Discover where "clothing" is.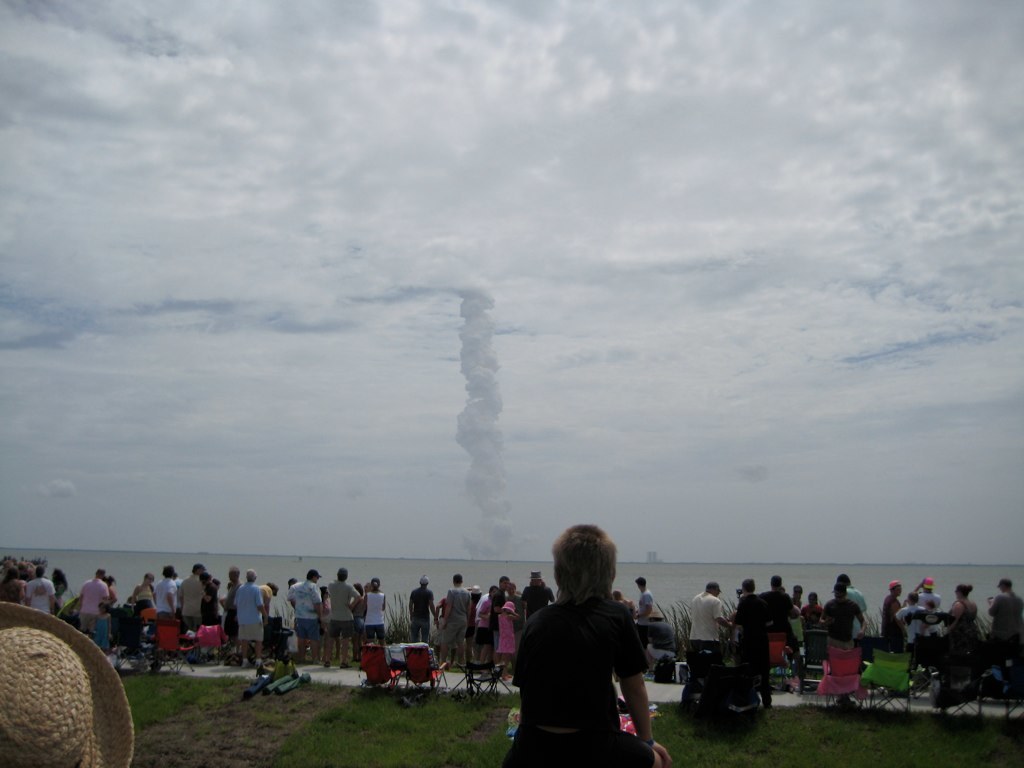
Discovered at rect(78, 576, 108, 638).
